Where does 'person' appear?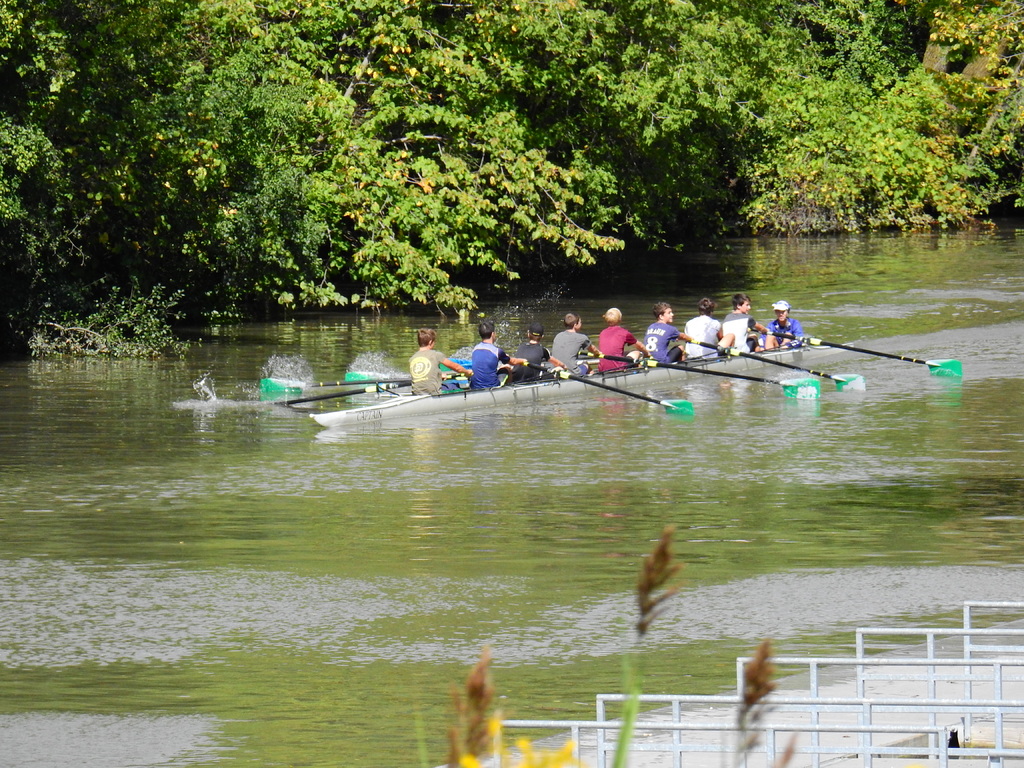
Appears at 597/305/645/375.
